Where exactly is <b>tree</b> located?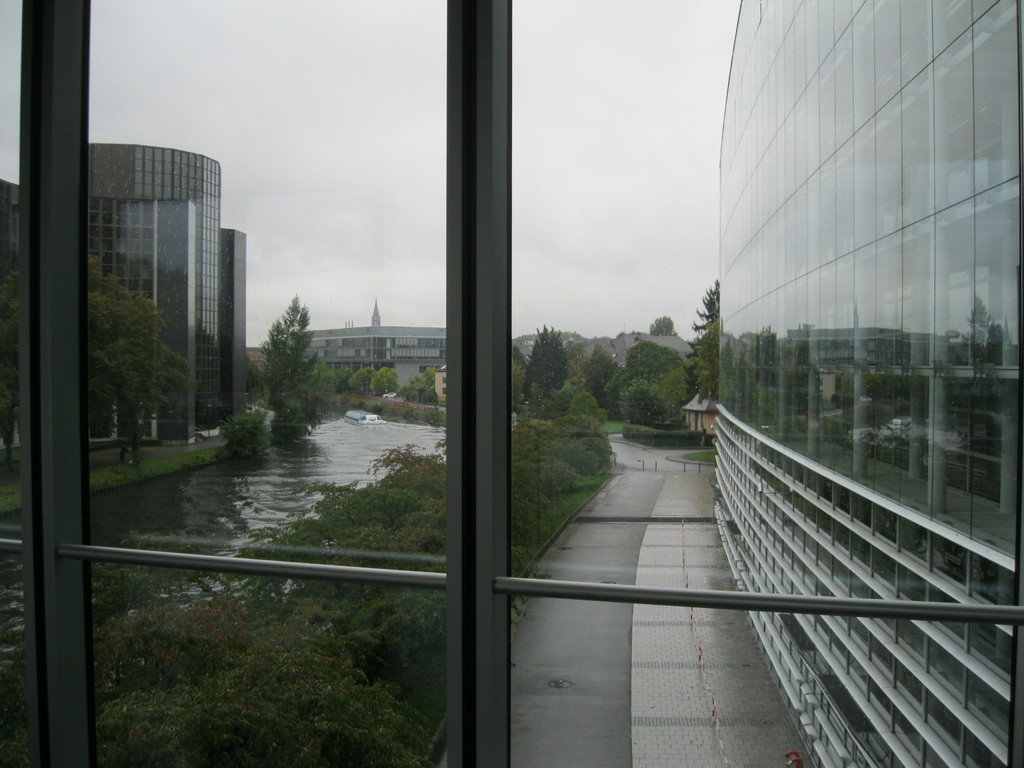
Its bounding box is region(230, 268, 317, 445).
